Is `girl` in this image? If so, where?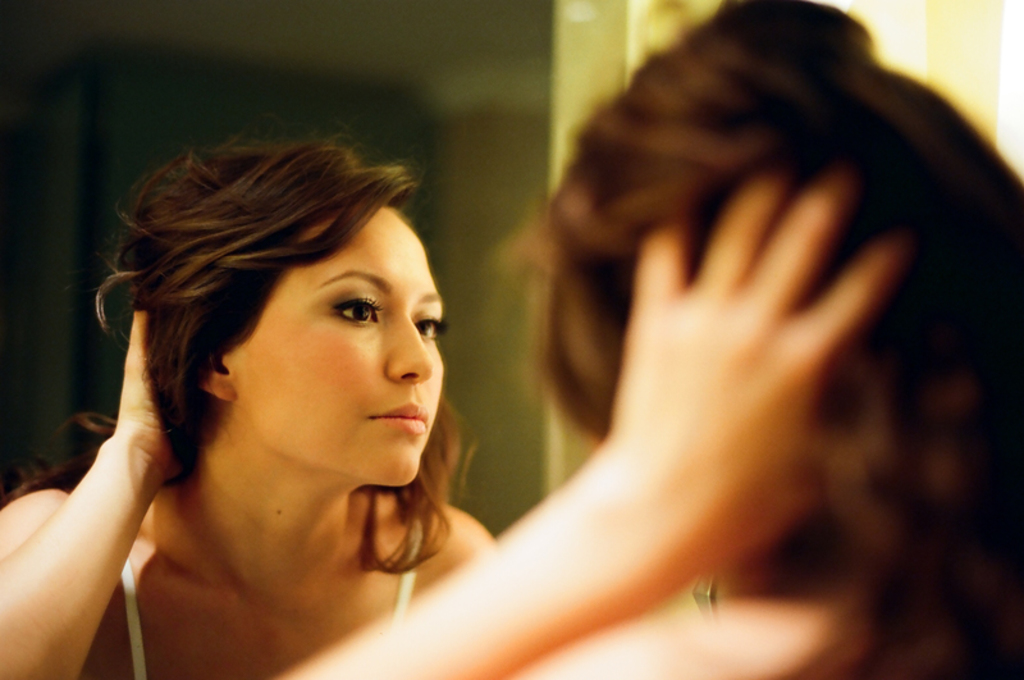
Yes, at [0,111,498,679].
